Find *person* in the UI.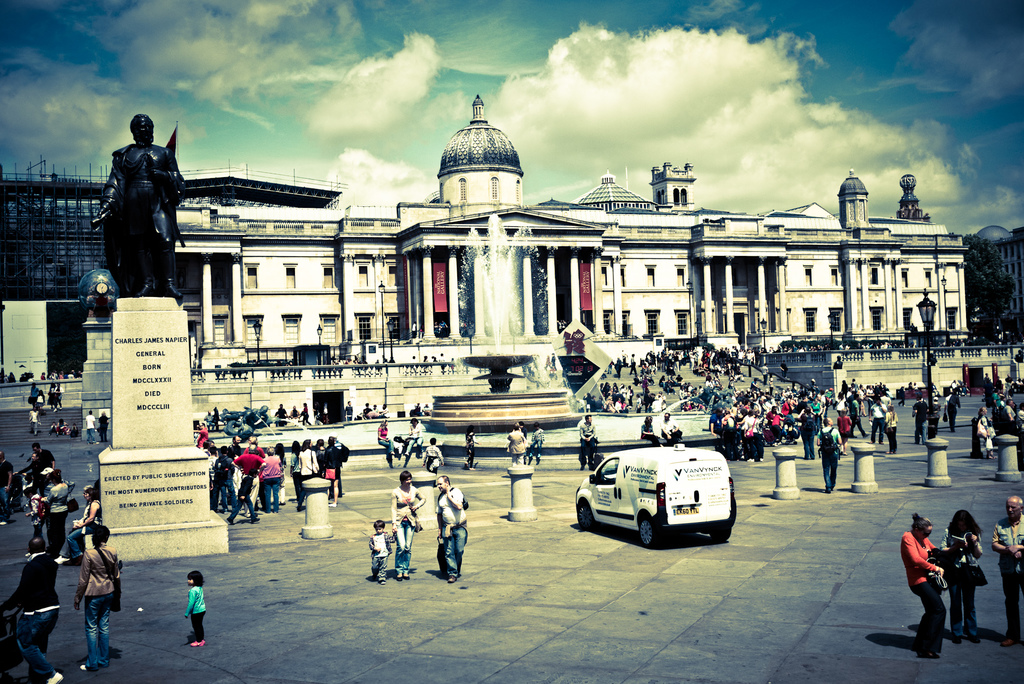
UI element at bbox(291, 405, 300, 416).
